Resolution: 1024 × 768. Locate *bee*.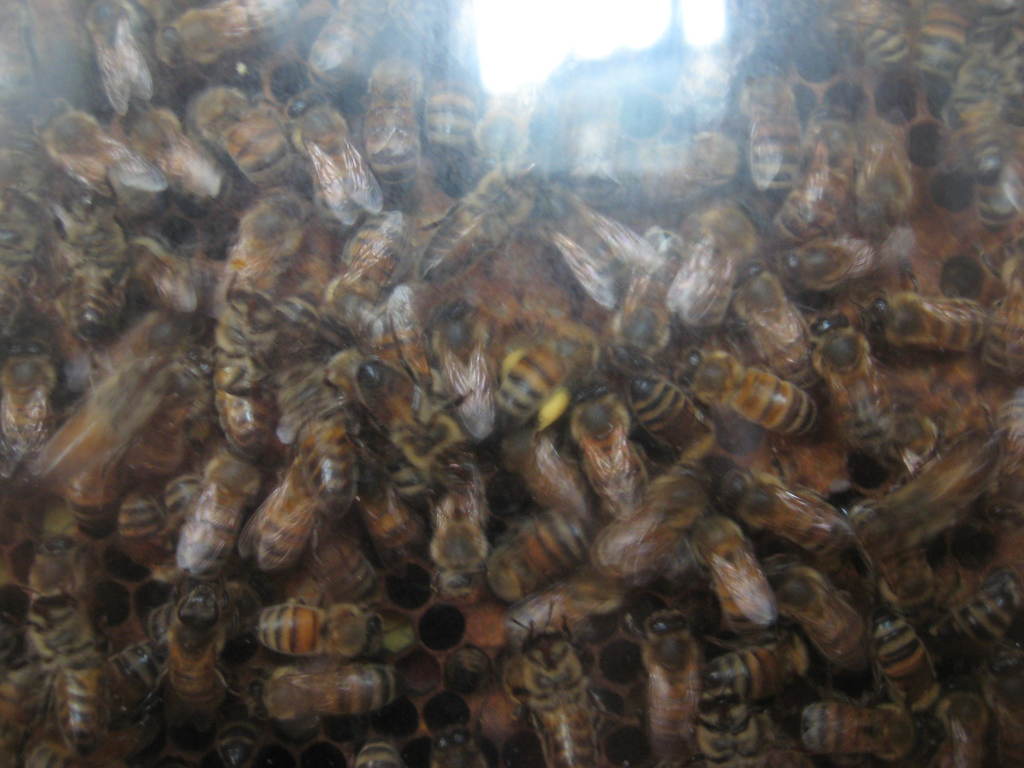
x1=968 y1=388 x2=1023 y2=540.
